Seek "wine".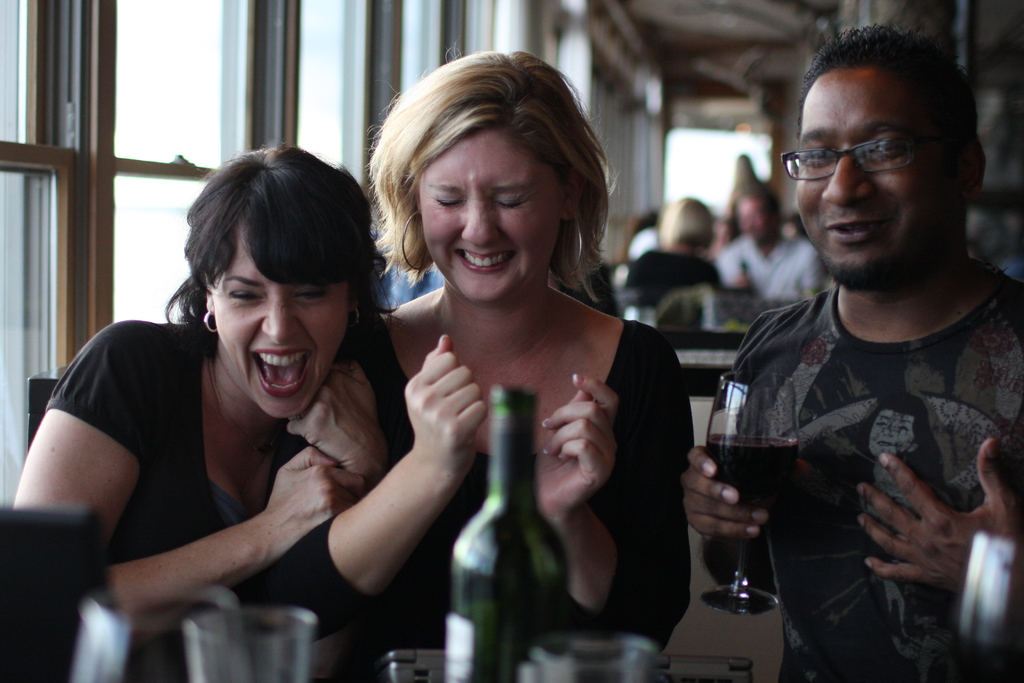
{"left": 429, "top": 388, "right": 570, "bottom": 682}.
